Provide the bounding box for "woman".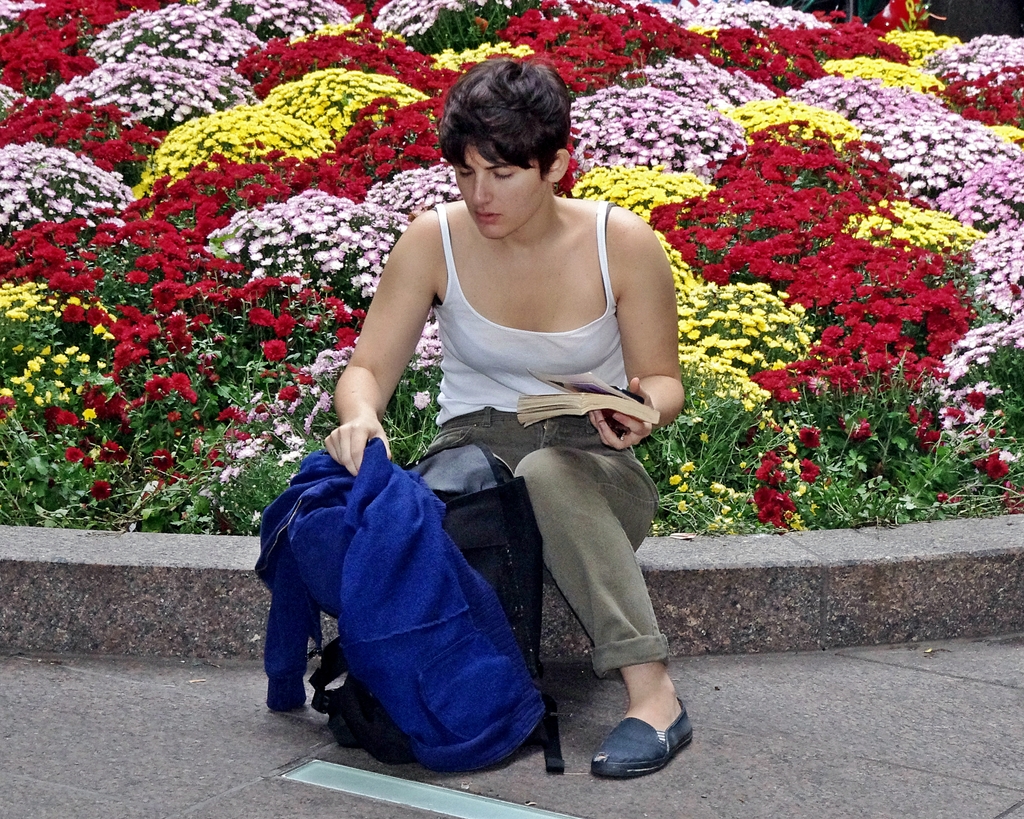
{"x1": 295, "y1": 75, "x2": 704, "y2": 776}.
